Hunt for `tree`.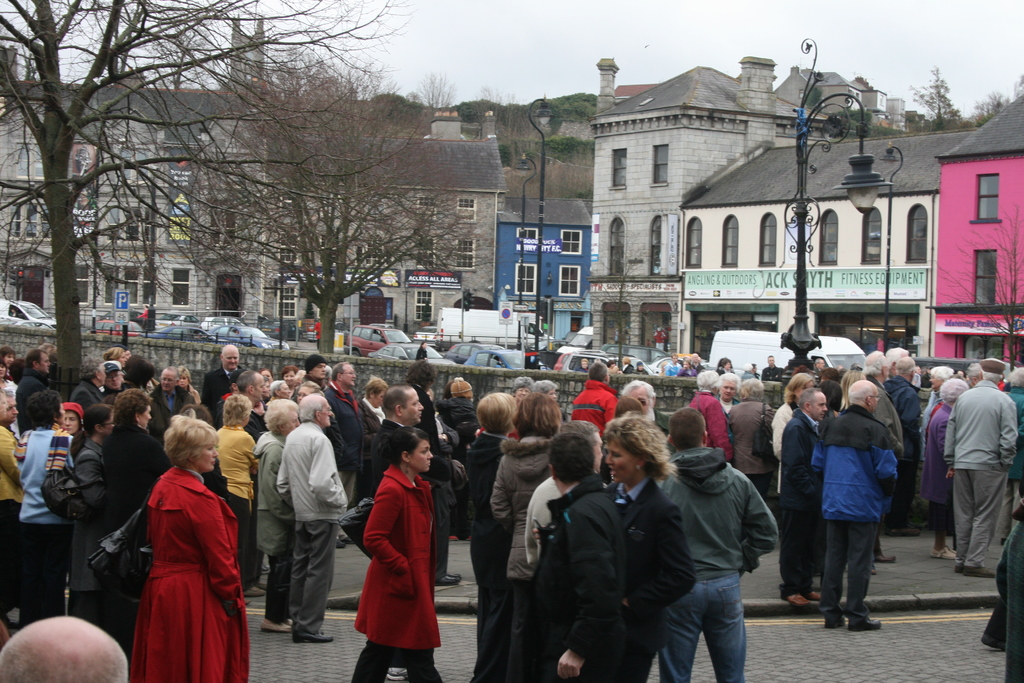
Hunted down at x1=0, y1=0, x2=382, y2=428.
